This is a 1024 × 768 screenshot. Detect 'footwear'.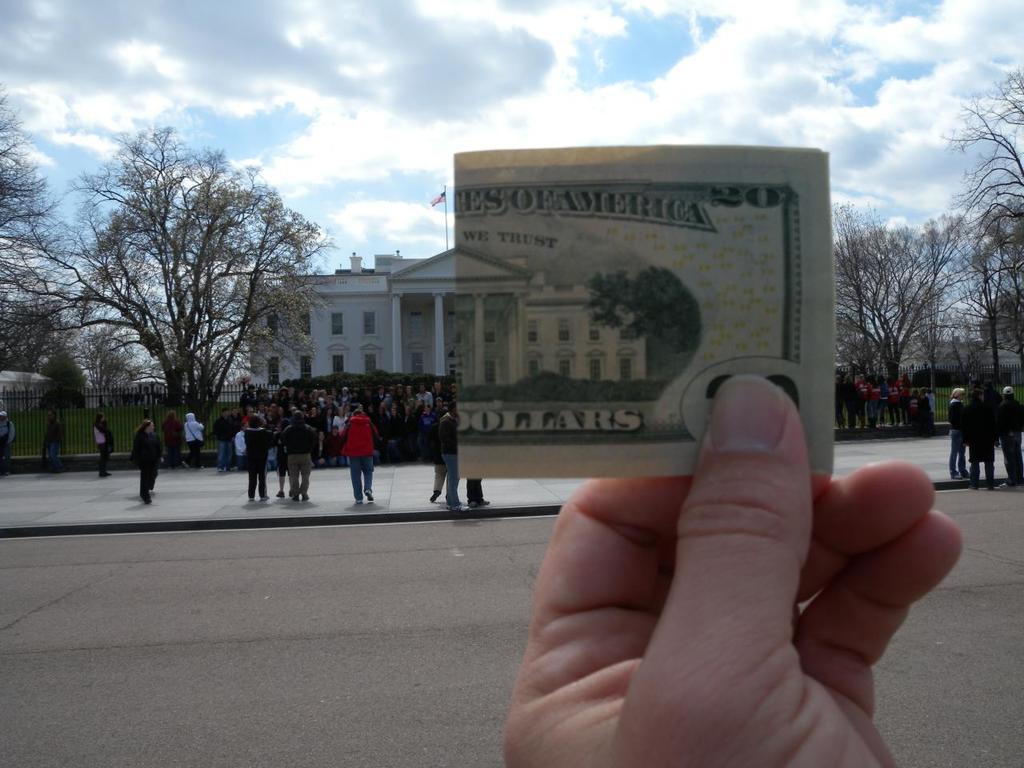
[990, 484, 994, 490].
